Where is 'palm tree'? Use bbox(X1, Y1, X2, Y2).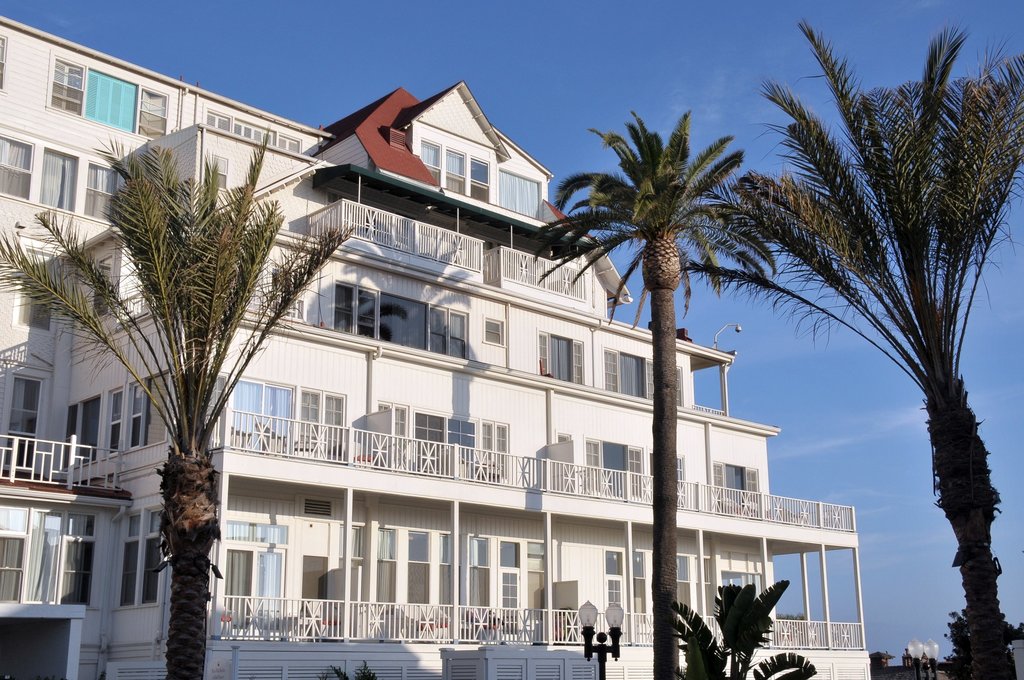
bbox(547, 142, 751, 668).
